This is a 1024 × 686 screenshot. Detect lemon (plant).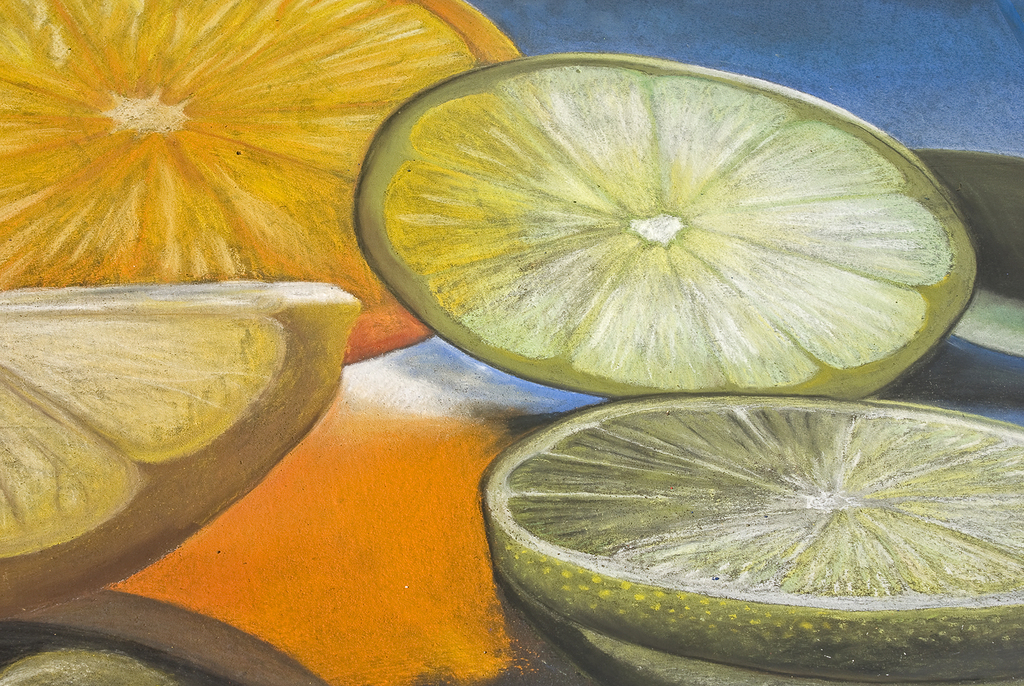
[left=0, top=285, right=356, bottom=625].
